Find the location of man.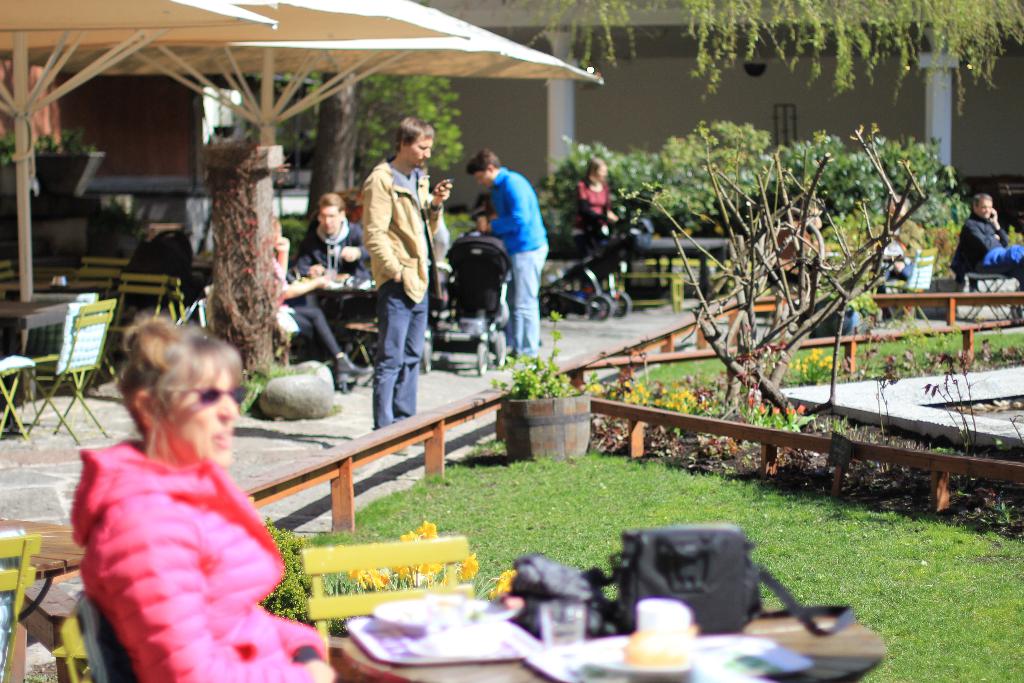
Location: 294,188,376,277.
